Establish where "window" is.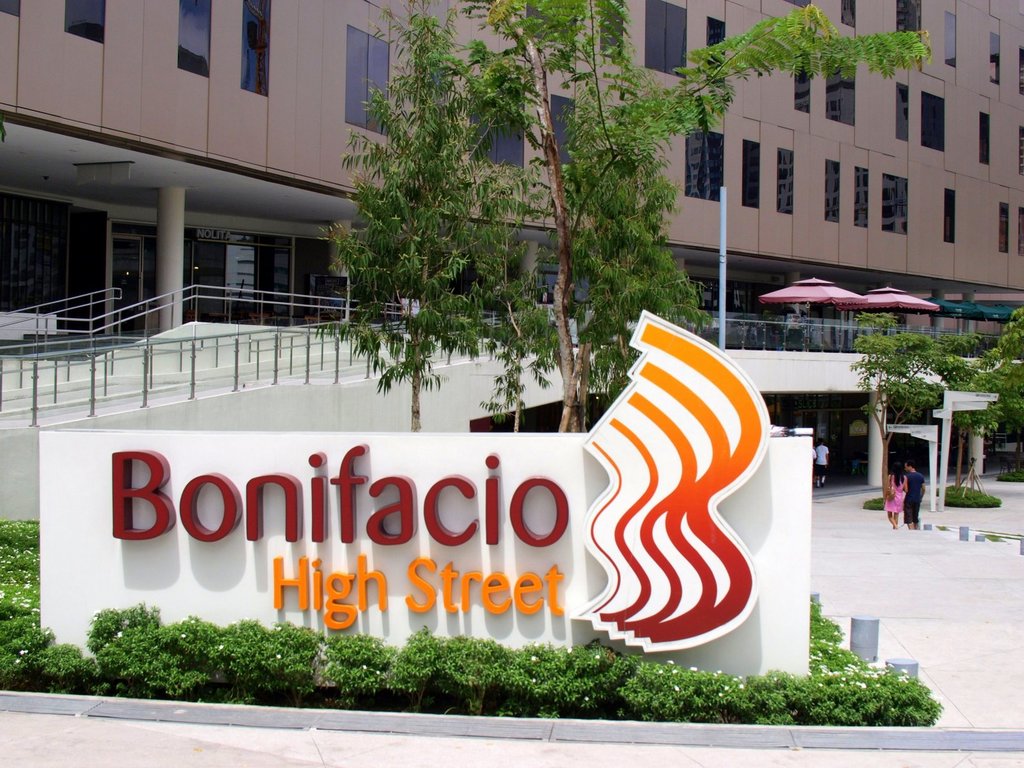
Established at bbox=[678, 122, 733, 205].
